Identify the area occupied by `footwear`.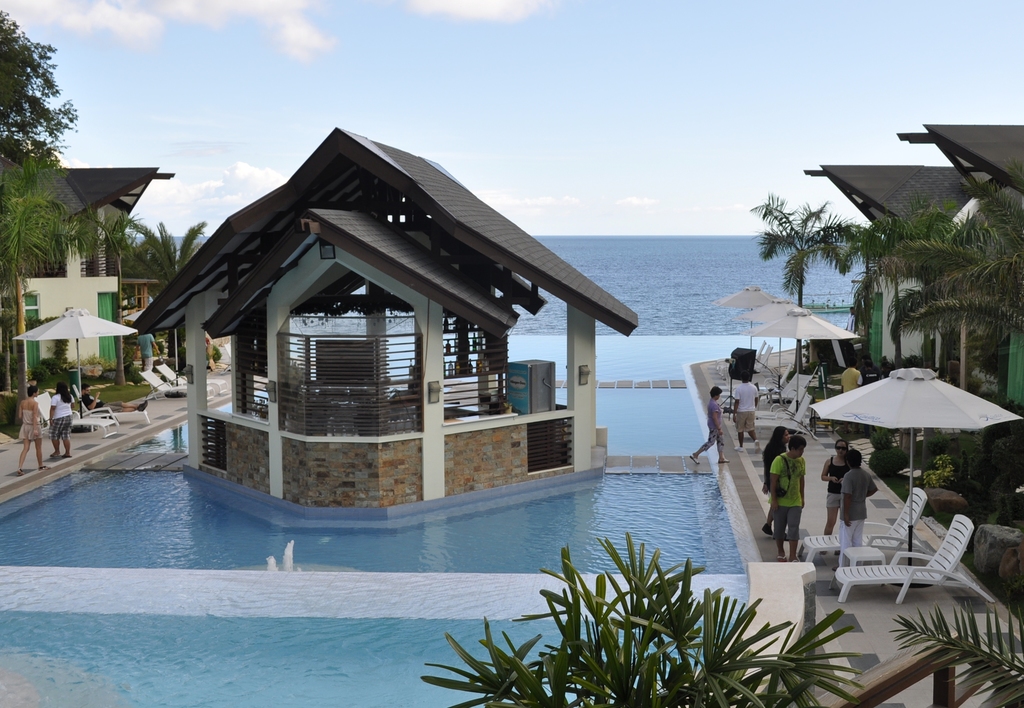
Area: locate(691, 455, 700, 468).
